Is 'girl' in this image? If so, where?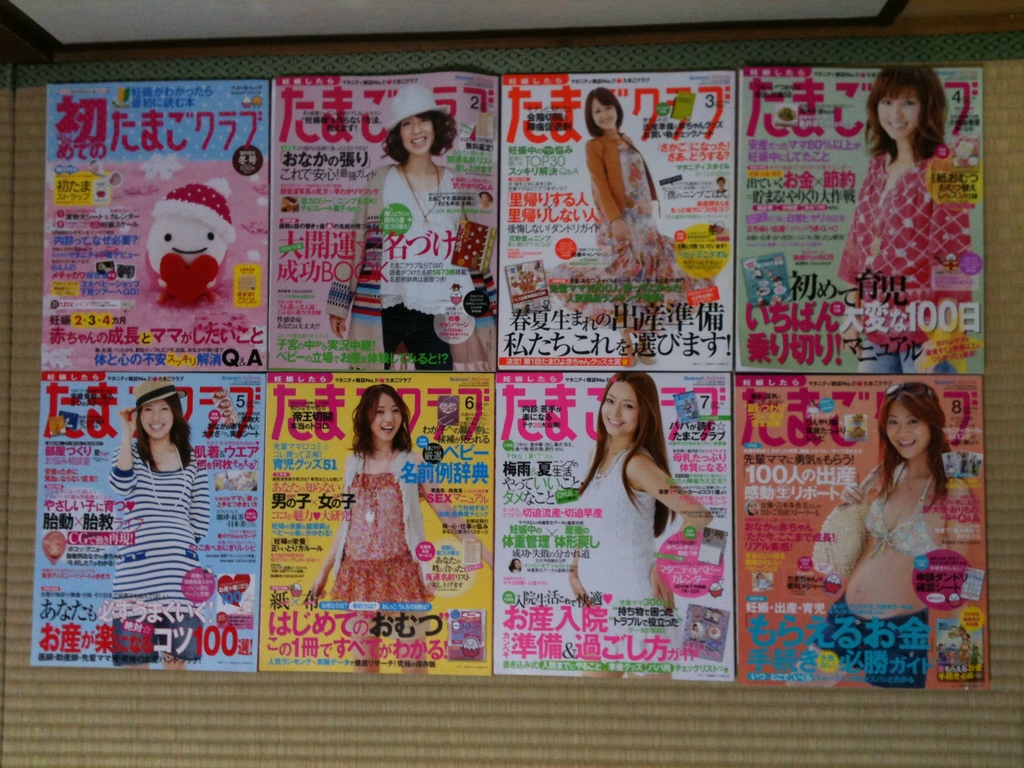
Yes, at box=[373, 85, 476, 372].
